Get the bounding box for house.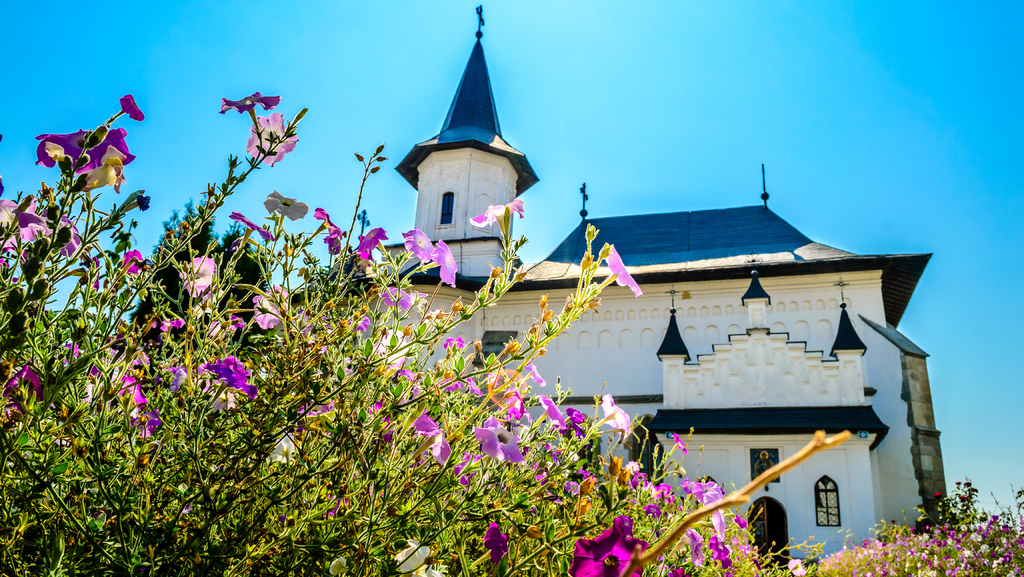
291,12,940,576.
